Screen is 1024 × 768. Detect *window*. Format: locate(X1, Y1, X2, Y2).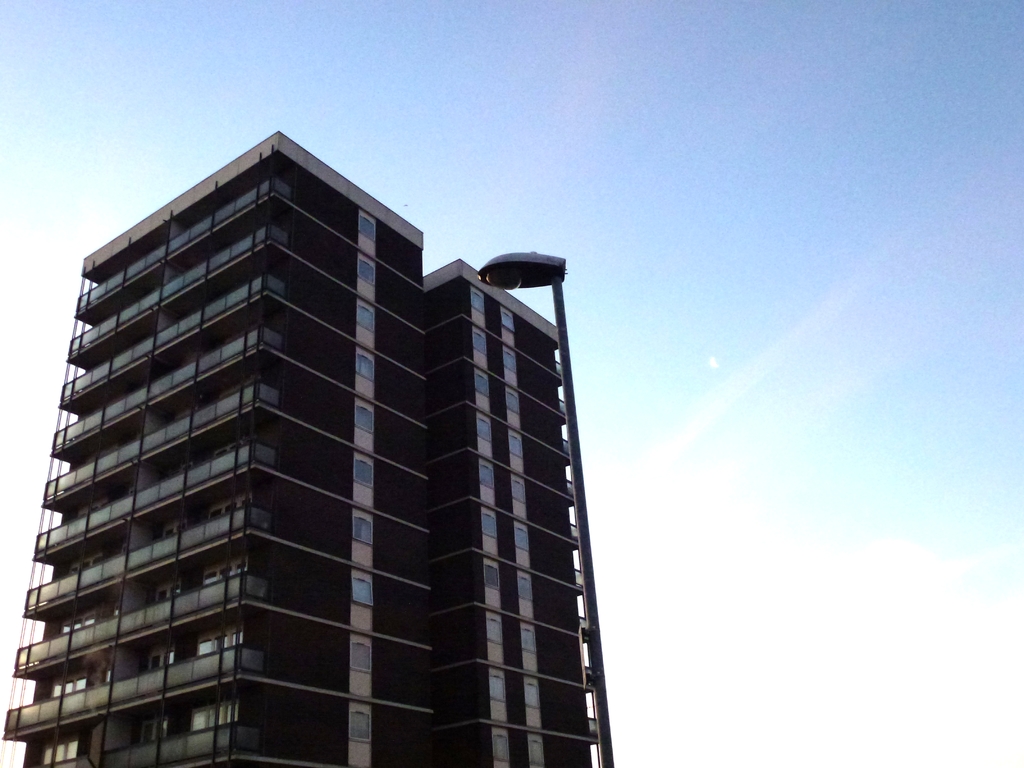
locate(159, 525, 186, 536).
